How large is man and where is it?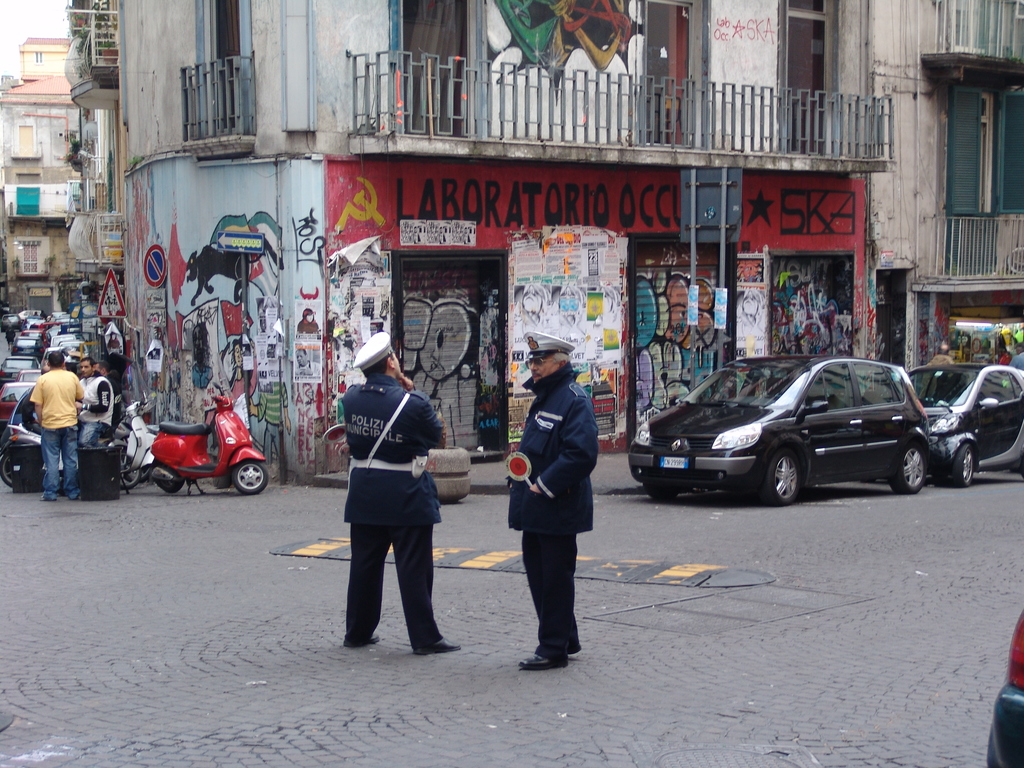
Bounding box: x1=325, y1=347, x2=451, y2=659.
